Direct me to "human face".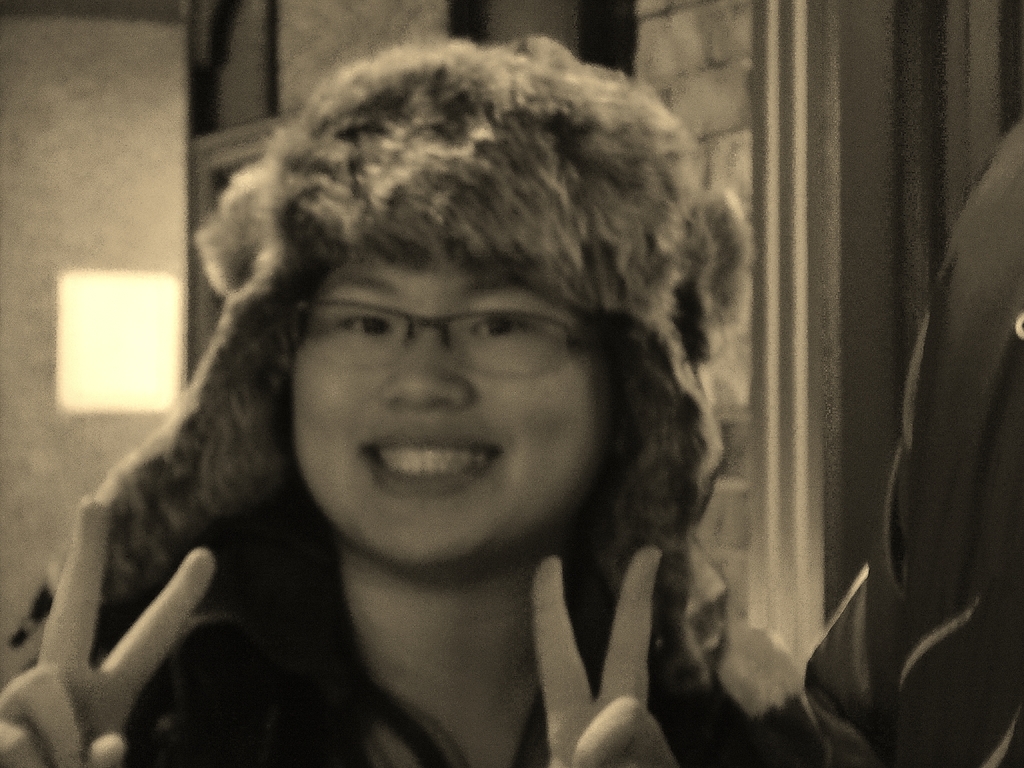
Direction: 292 253 624 563.
